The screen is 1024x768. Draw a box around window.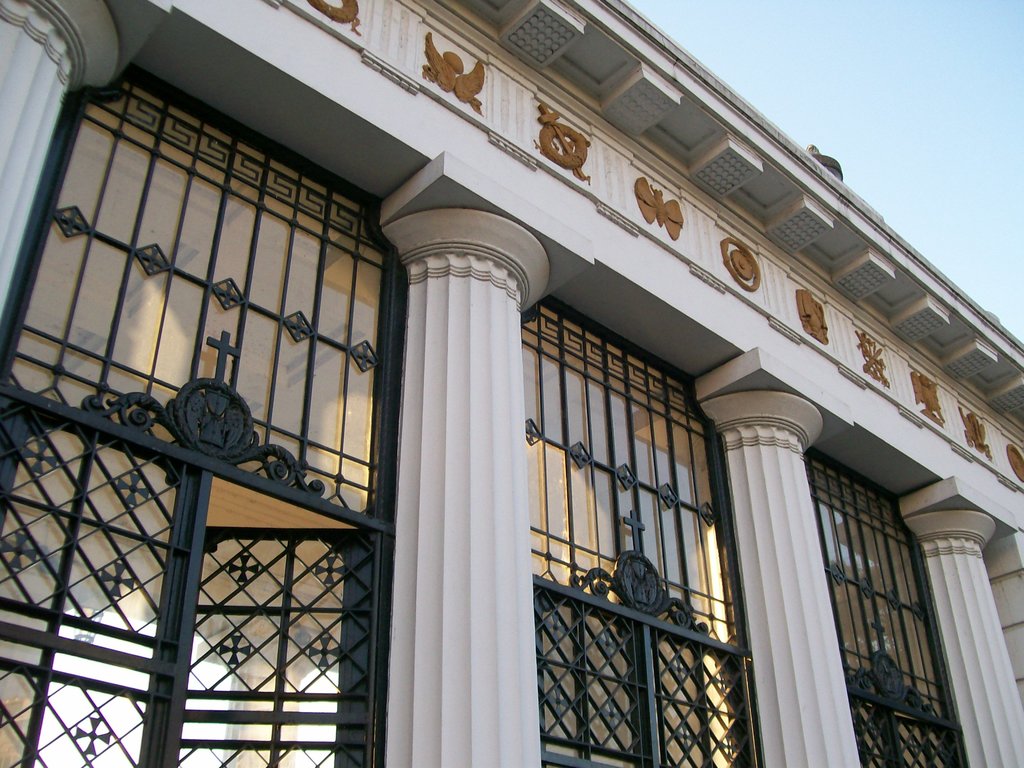
{"left": 518, "top": 299, "right": 762, "bottom": 767}.
